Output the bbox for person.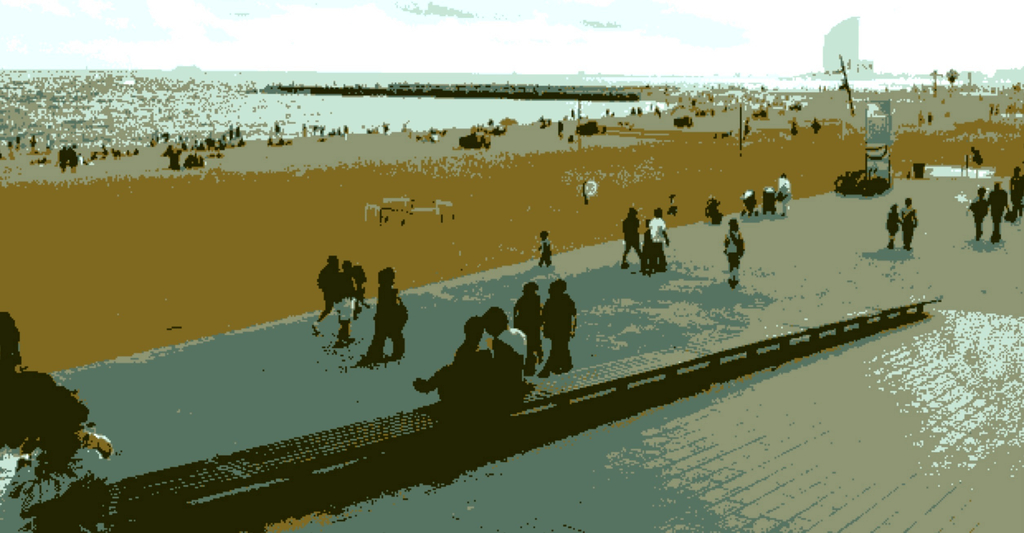
(409,315,488,402).
